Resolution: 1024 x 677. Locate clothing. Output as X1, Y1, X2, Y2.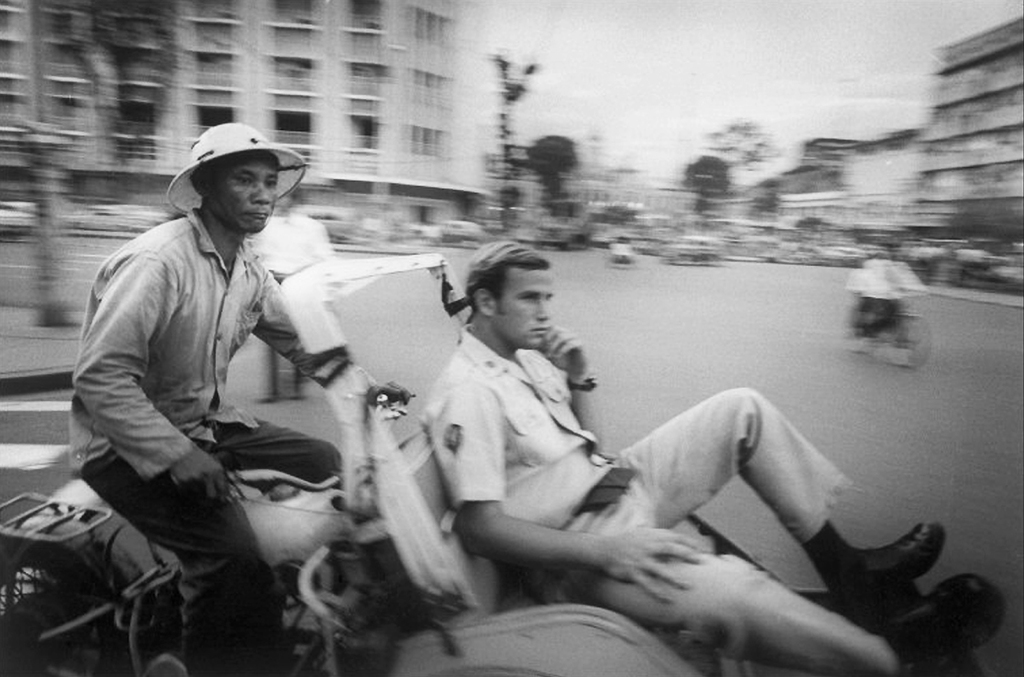
68, 206, 375, 478.
